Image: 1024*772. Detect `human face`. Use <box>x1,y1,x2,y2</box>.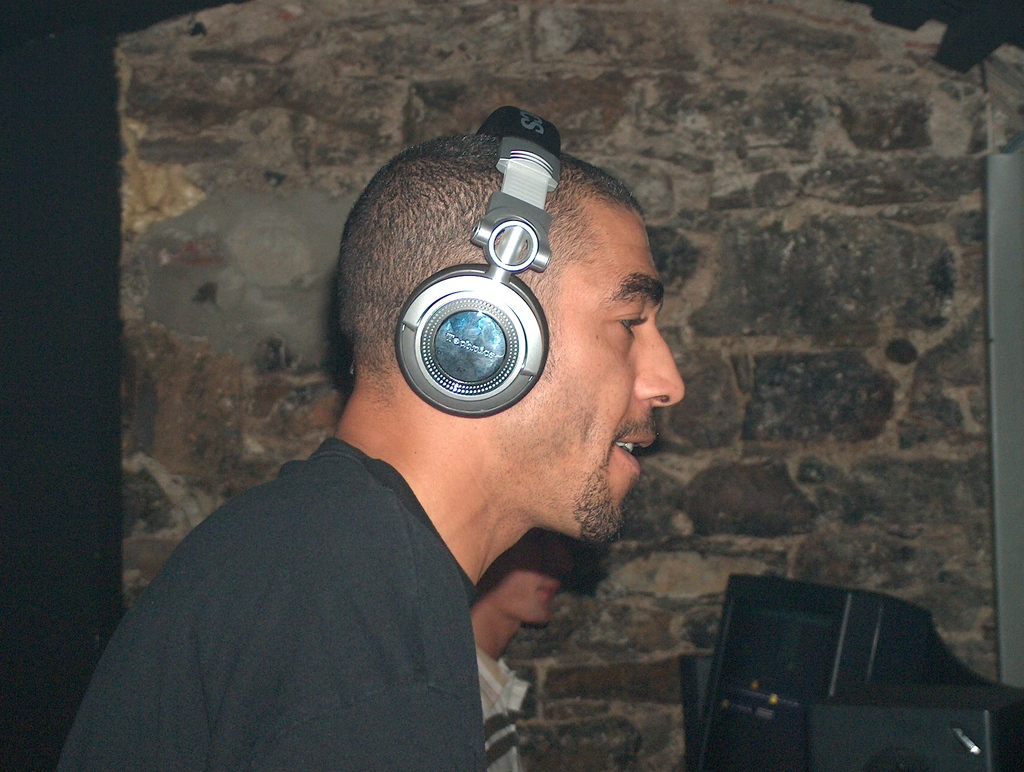
<box>488,531,572,623</box>.
